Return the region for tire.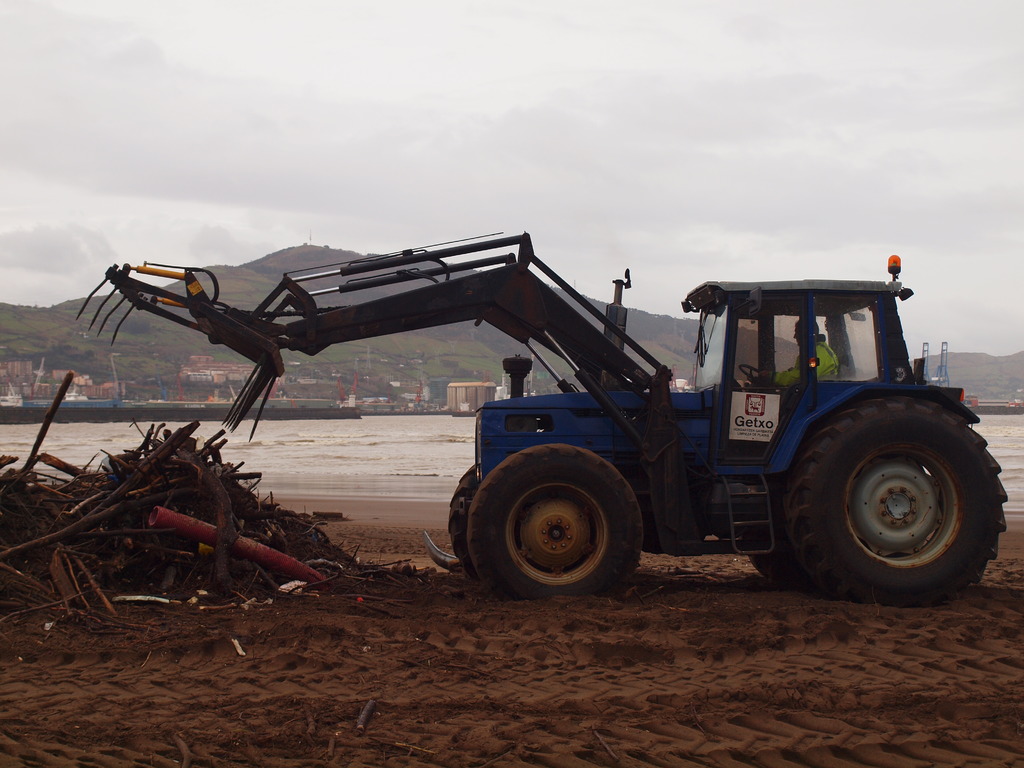
<bbox>467, 443, 646, 604</bbox>.
